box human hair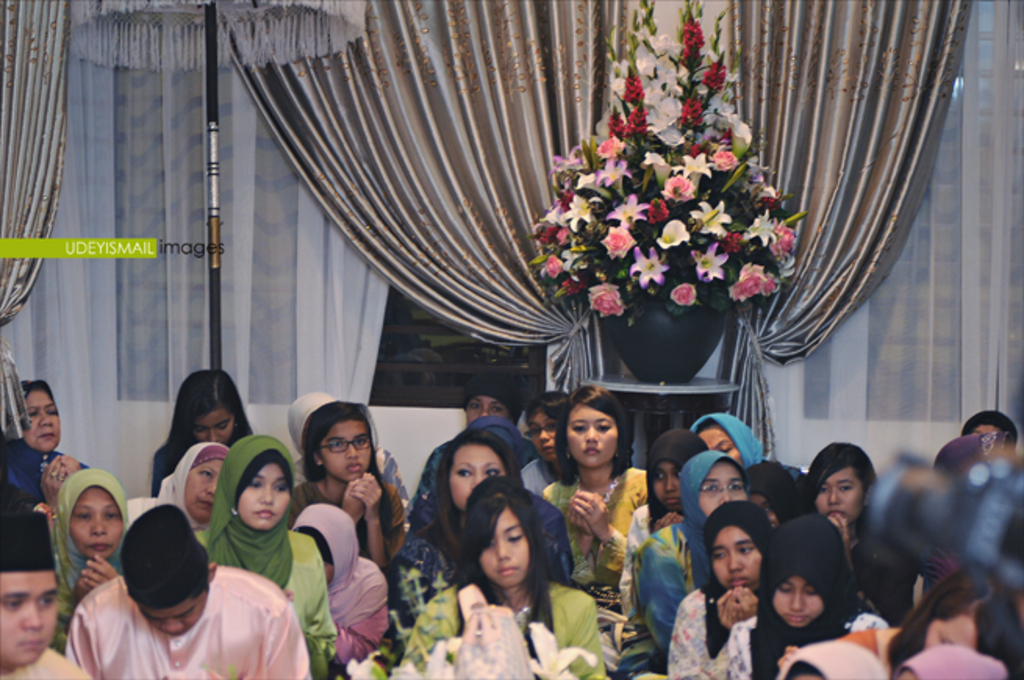
BBox(797, 441, 879, 516)
